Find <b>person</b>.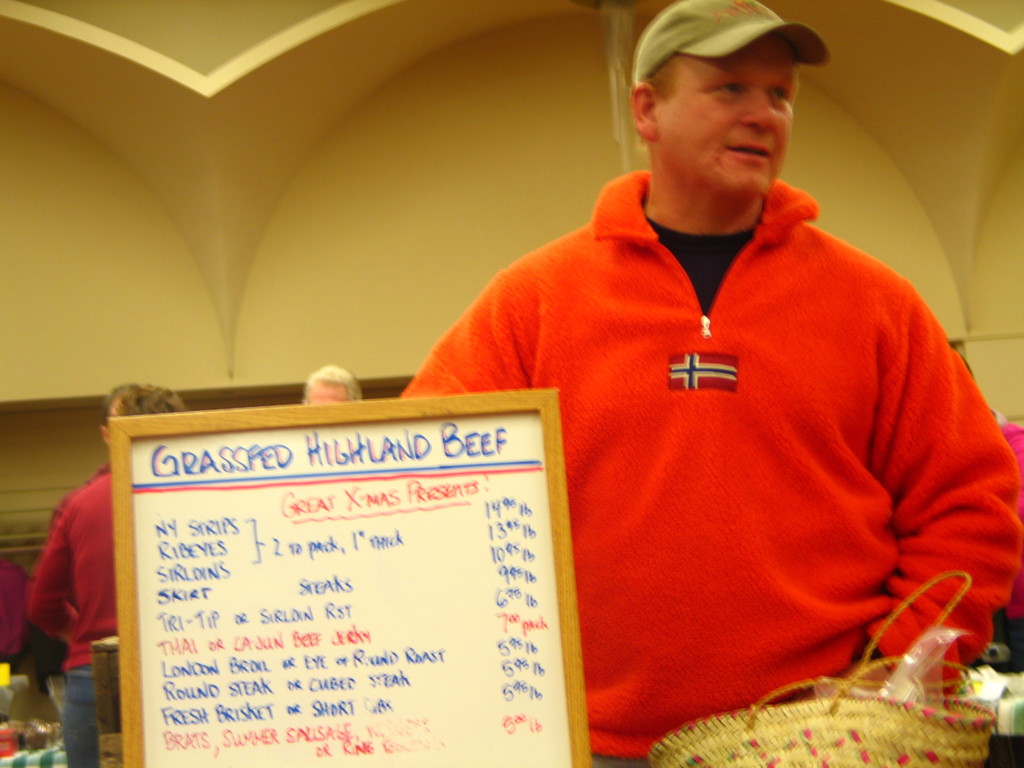
select_region(30, 387, 191, 767).
